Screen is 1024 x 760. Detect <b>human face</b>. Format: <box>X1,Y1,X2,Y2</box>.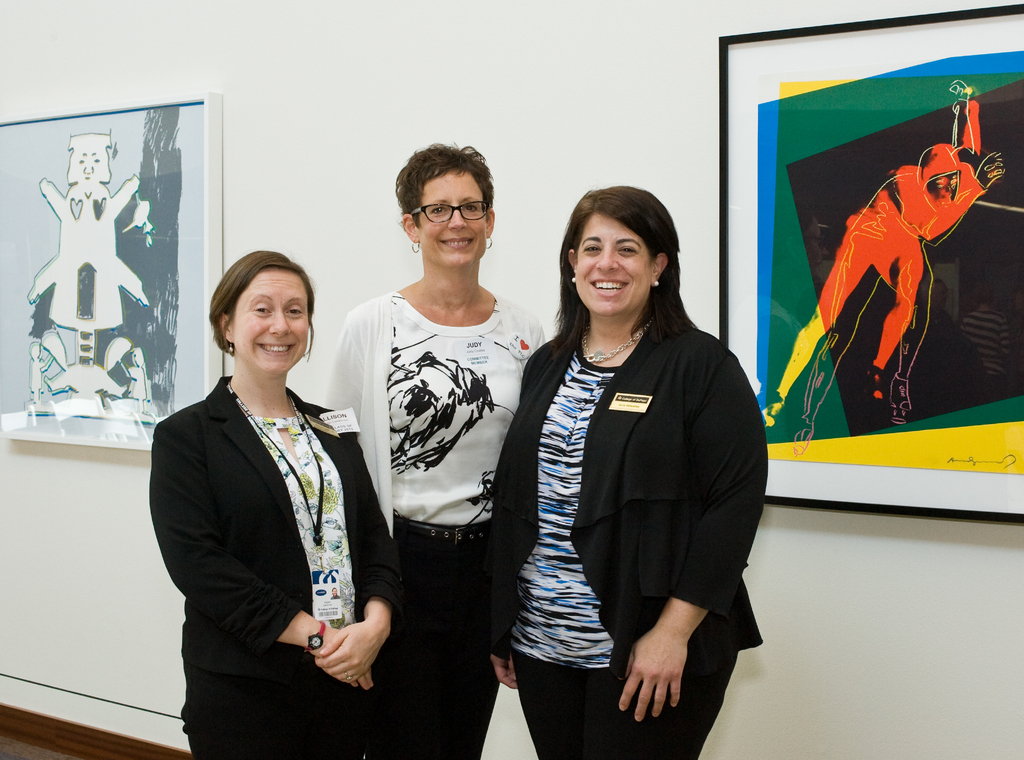
<box>233,266,312,375</box>.
